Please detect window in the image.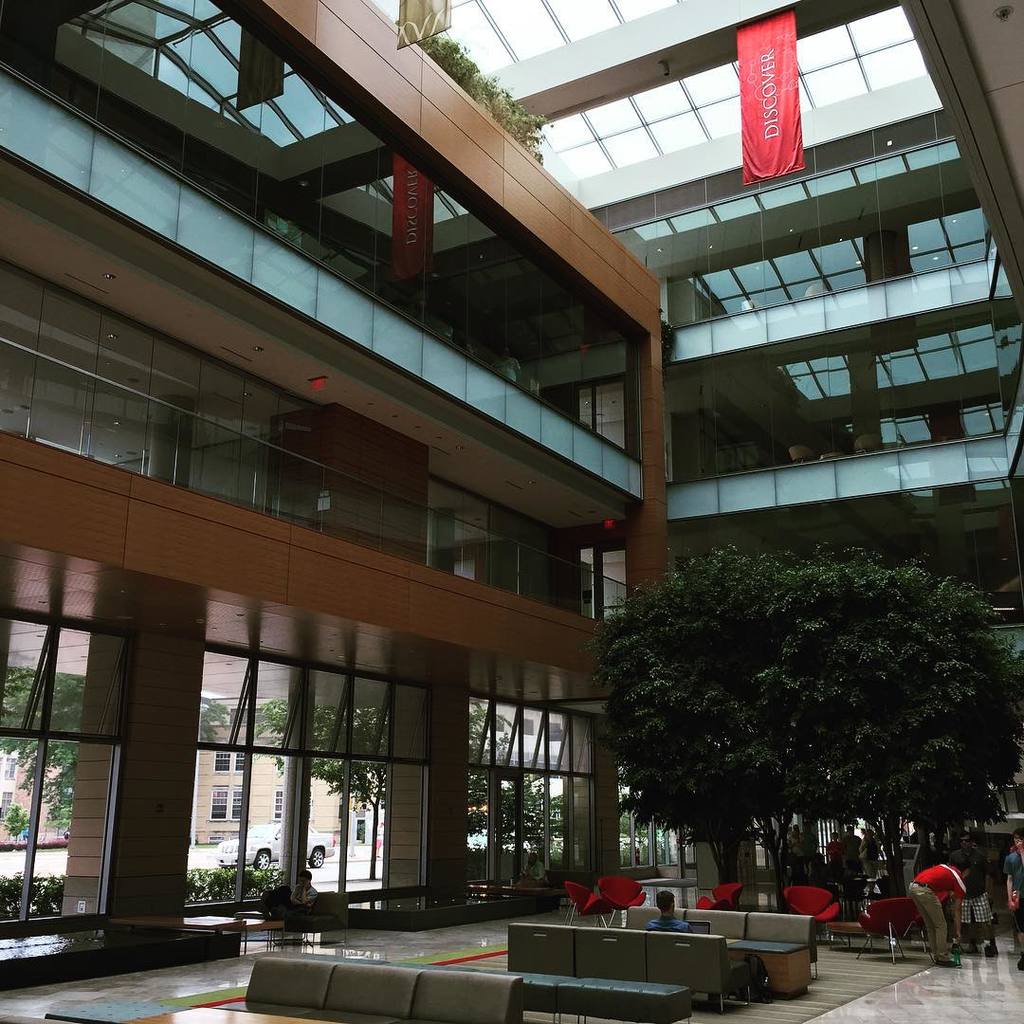
[208, 787, 244, 819].
